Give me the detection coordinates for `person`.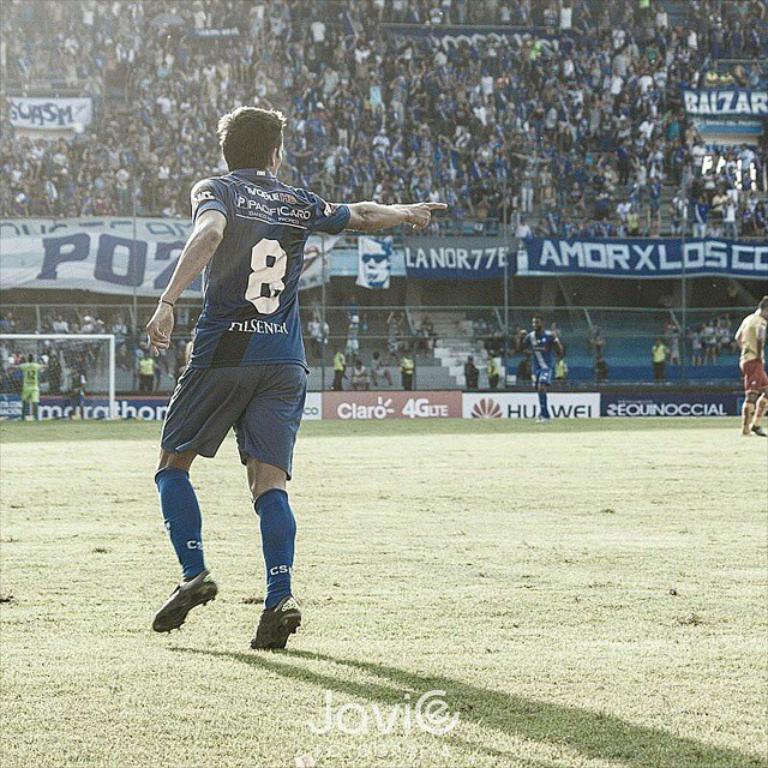
<bbox>331, 344, 352, 384</bbox>.
